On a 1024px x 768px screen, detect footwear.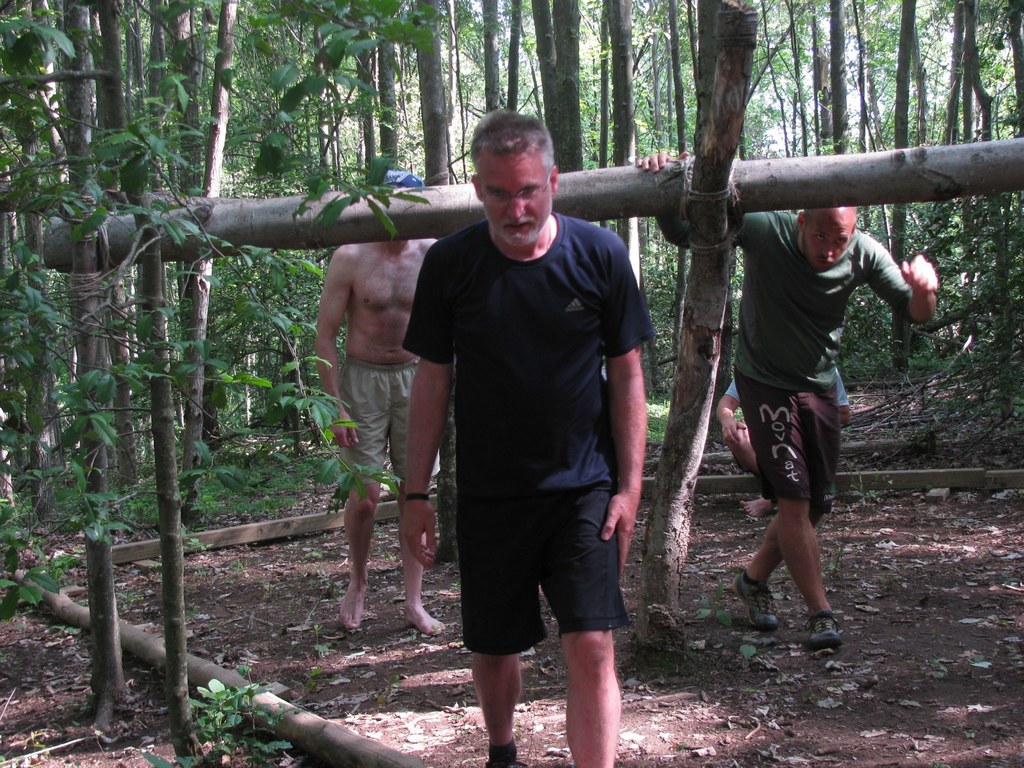
804:609:842:648.
